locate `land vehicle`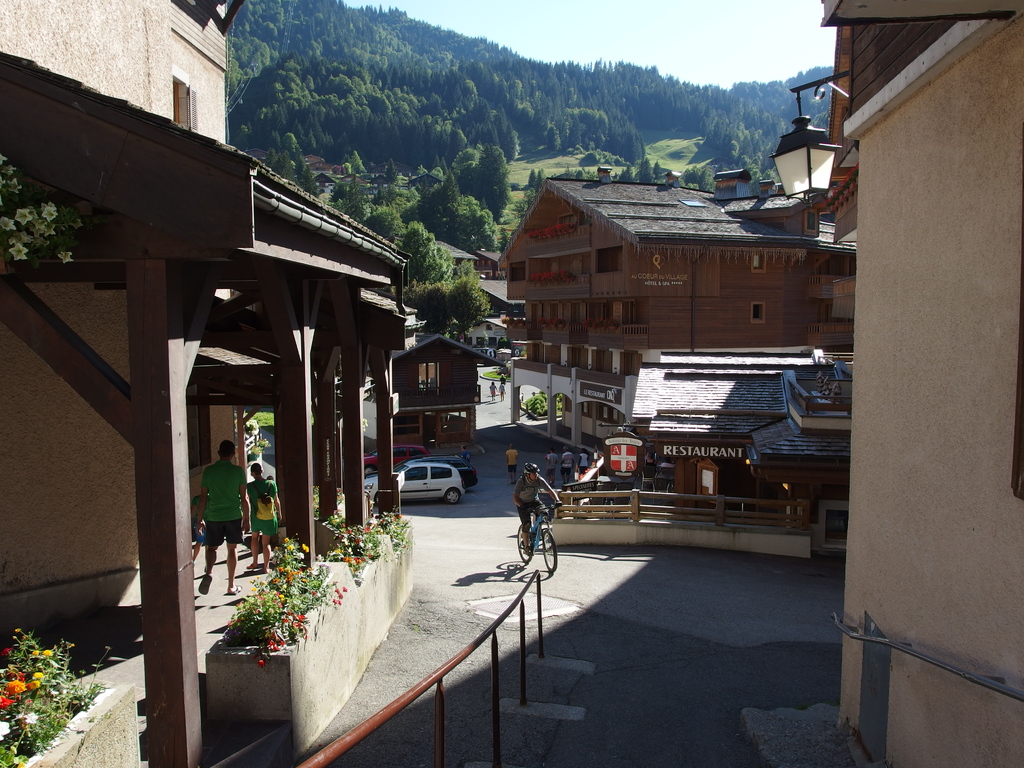
514,502,558,574
